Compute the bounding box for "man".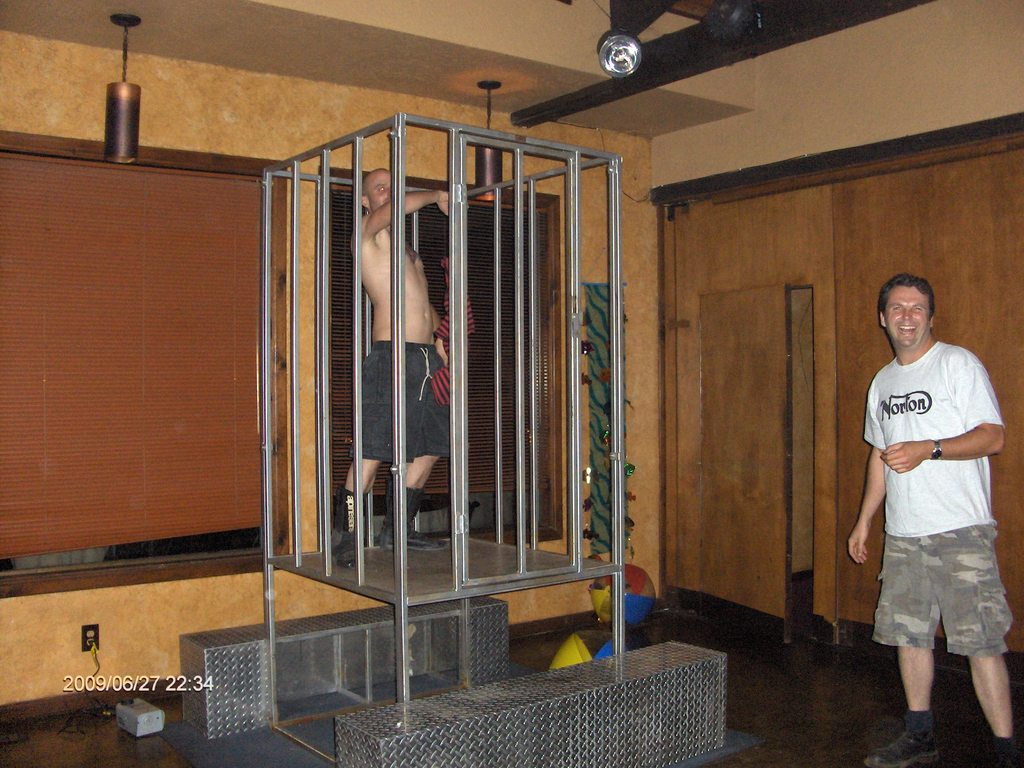
box(328, 168, 454, 580).
